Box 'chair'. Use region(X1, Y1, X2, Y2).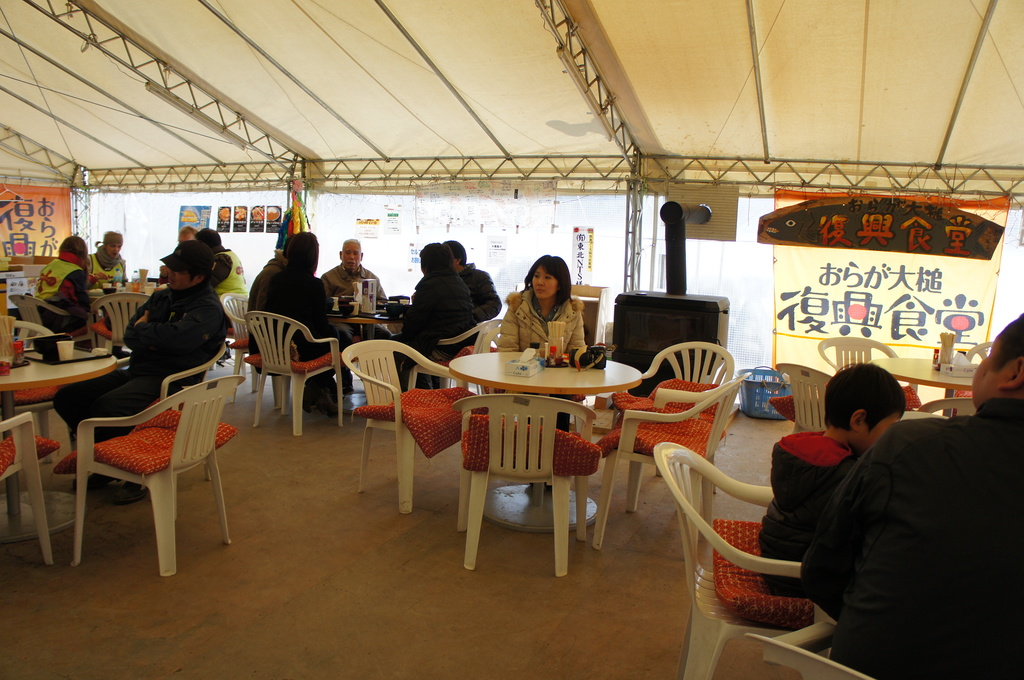
region(611, 336, 735, 477).
